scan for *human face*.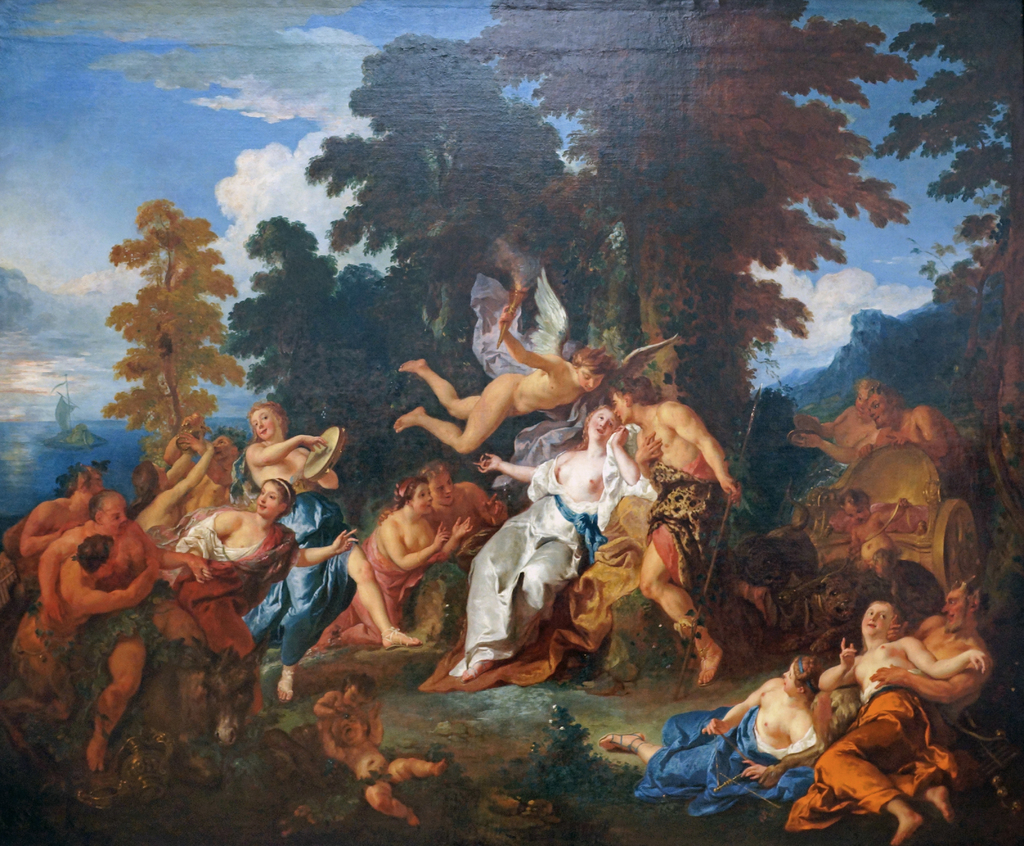
Scan result: box=[84, 469, 108, 498].
